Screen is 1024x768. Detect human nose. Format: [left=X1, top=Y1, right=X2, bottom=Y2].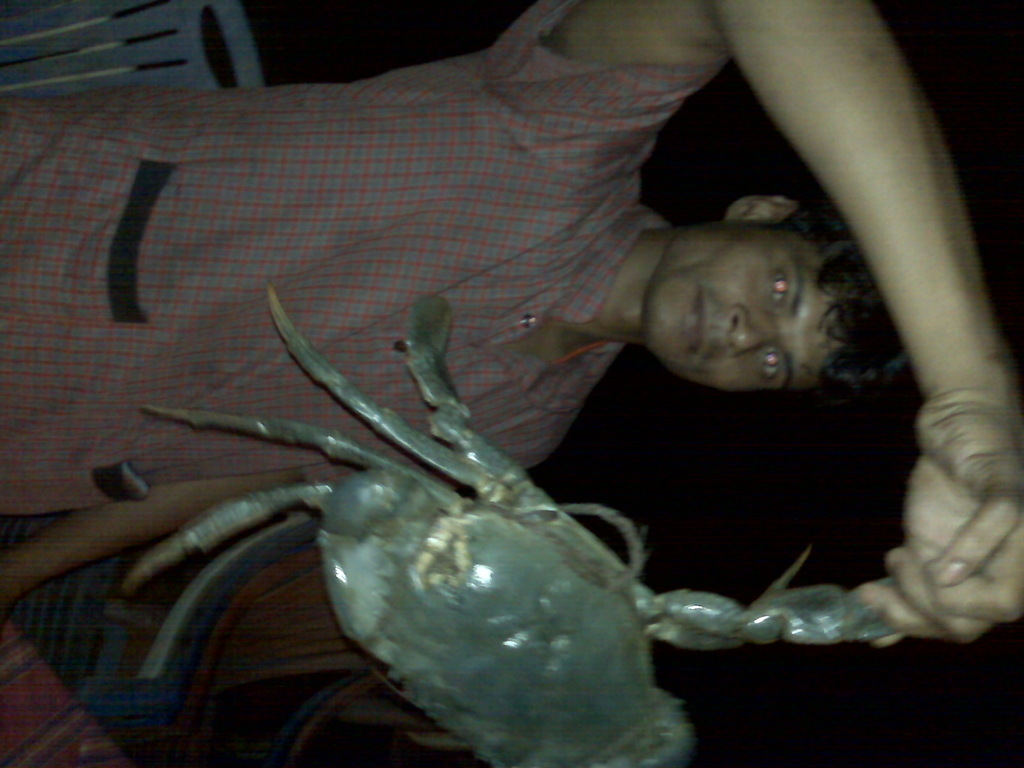
[left=728, top=302, right=780, bottom=362].
